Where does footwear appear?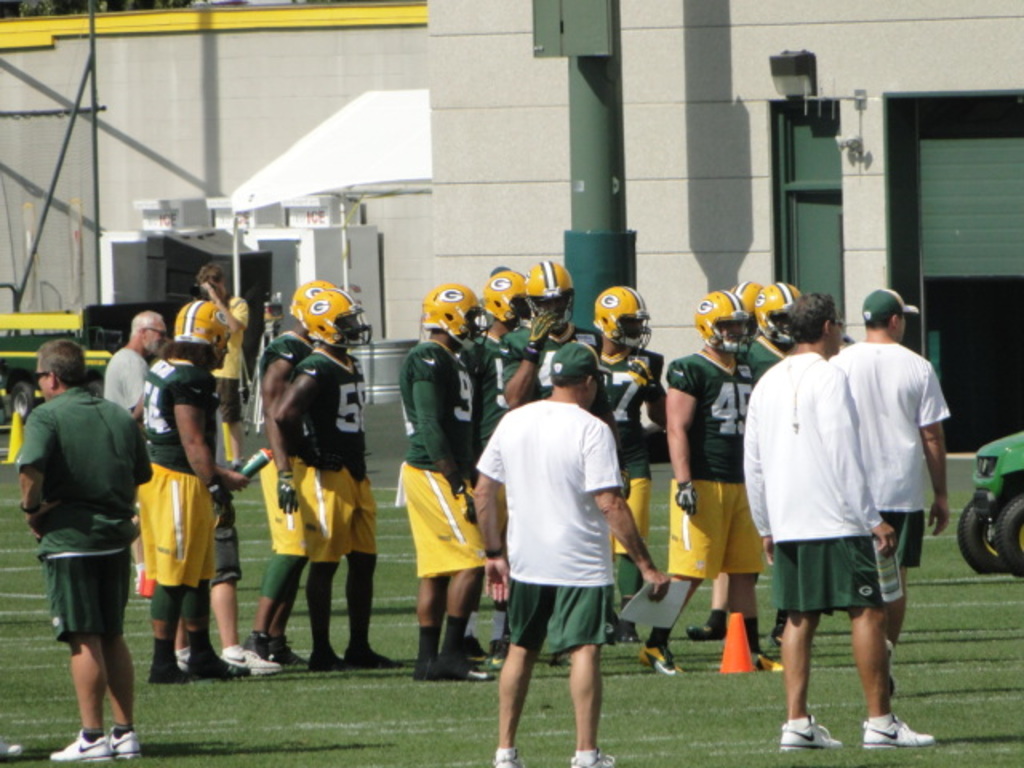
Appears at 637,640,686,678.
